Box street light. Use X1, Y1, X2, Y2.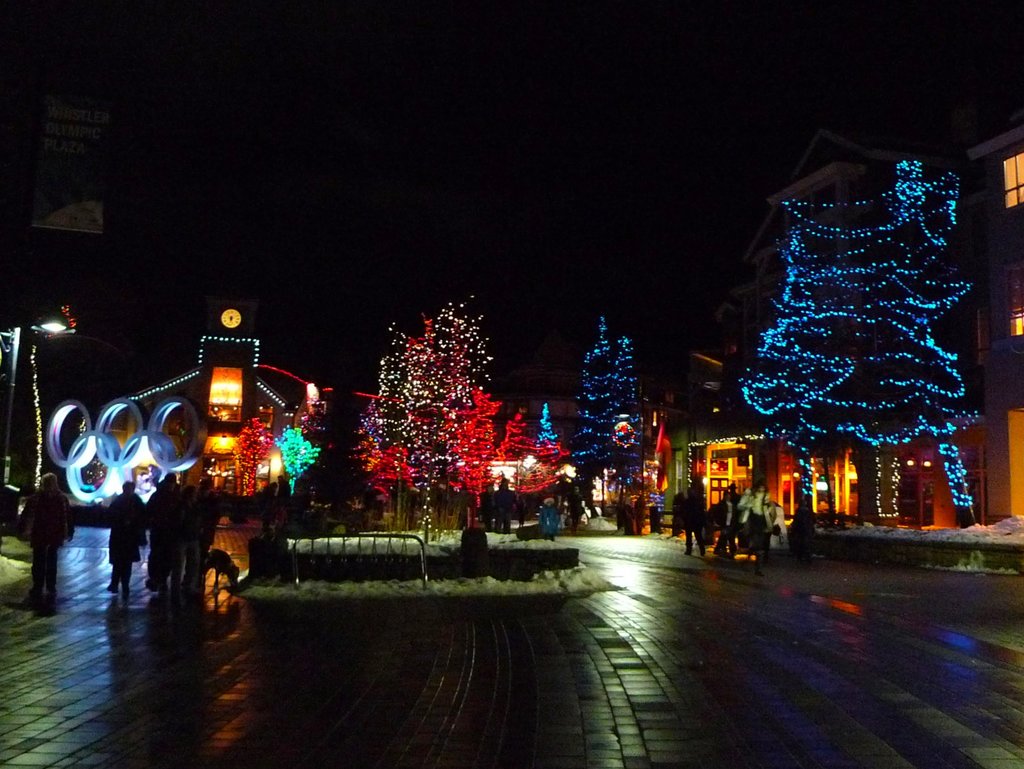
611, 387, 652, 482.
